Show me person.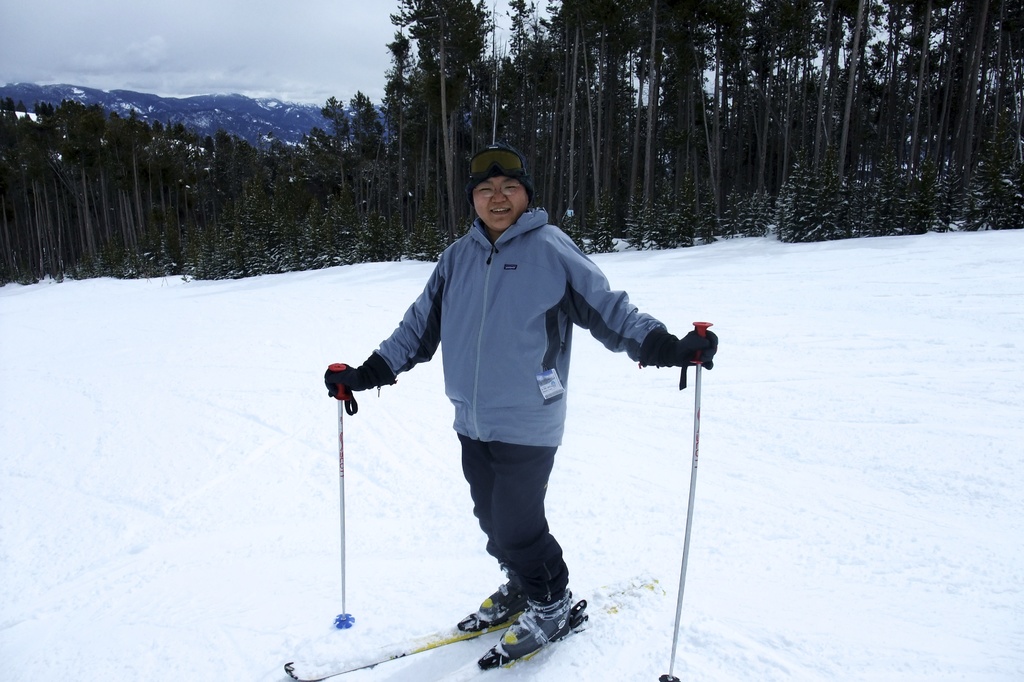
person is here: (347, 152, 691, 681).
